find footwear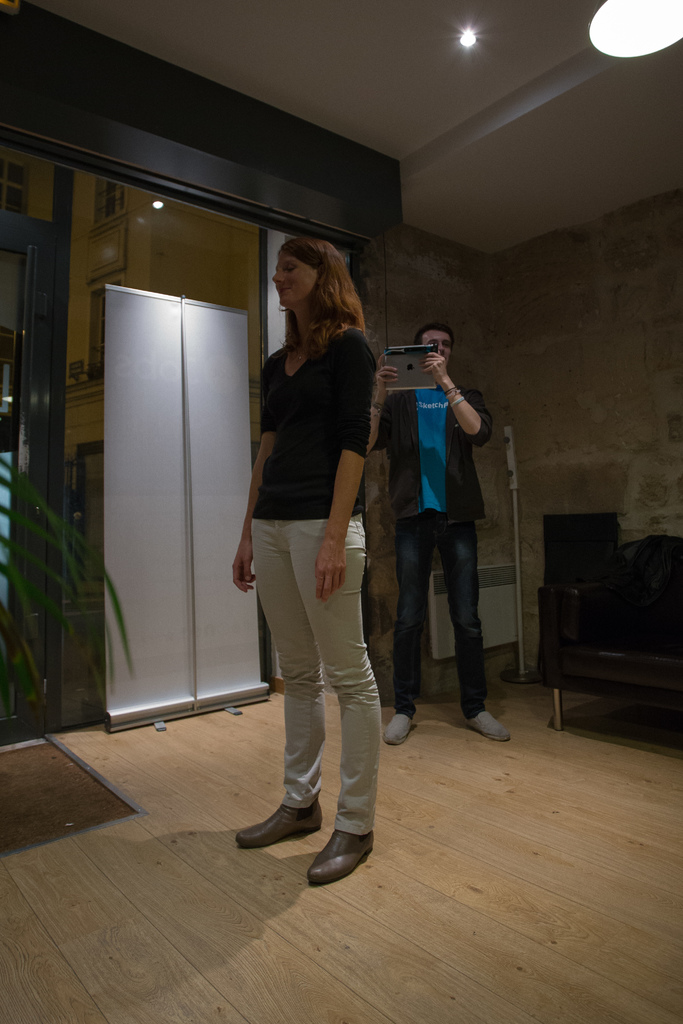
(380, 710, 415, 740)
